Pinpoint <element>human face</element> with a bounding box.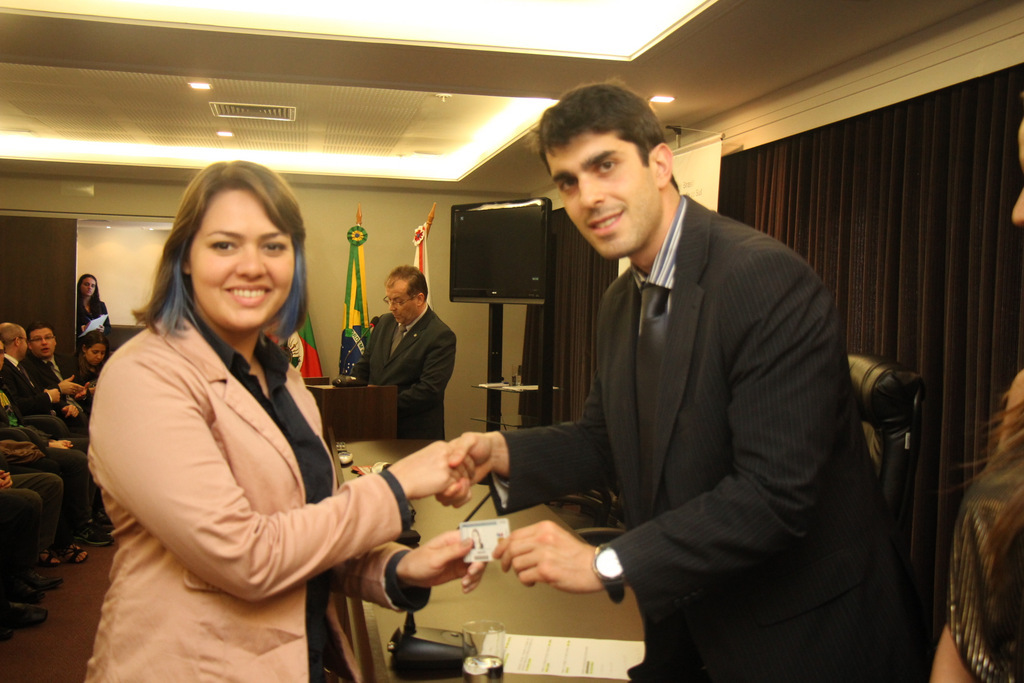
<box>542,126,658,257</box>.
